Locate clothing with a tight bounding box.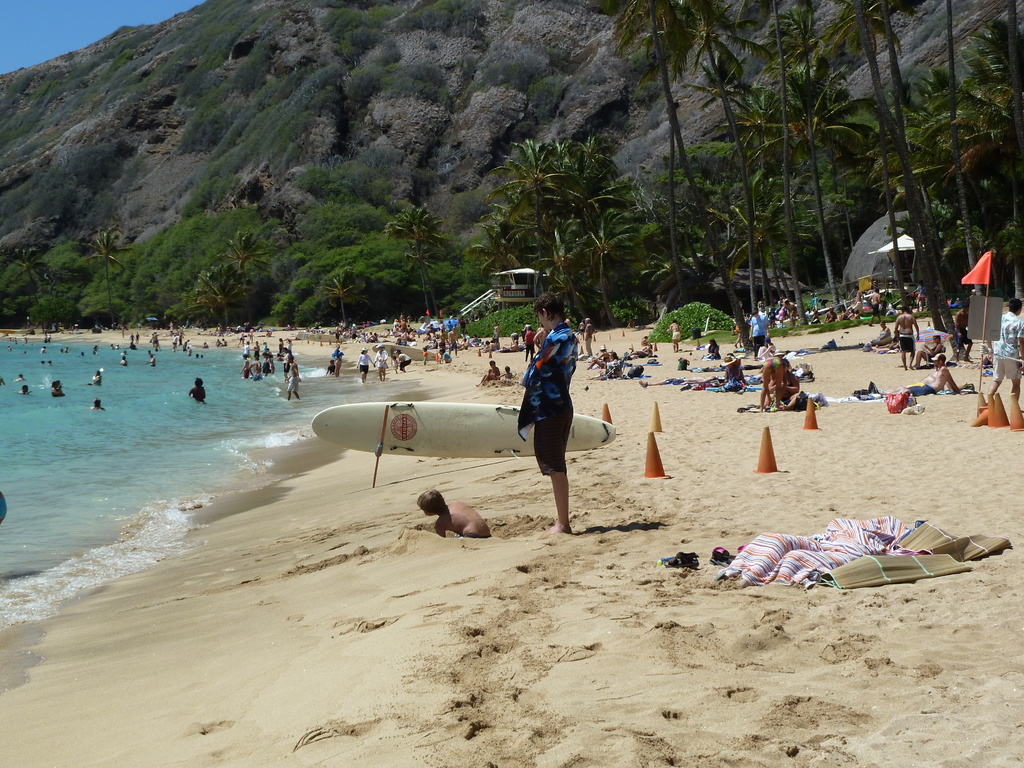
rect(603, 352, 614, 367).
